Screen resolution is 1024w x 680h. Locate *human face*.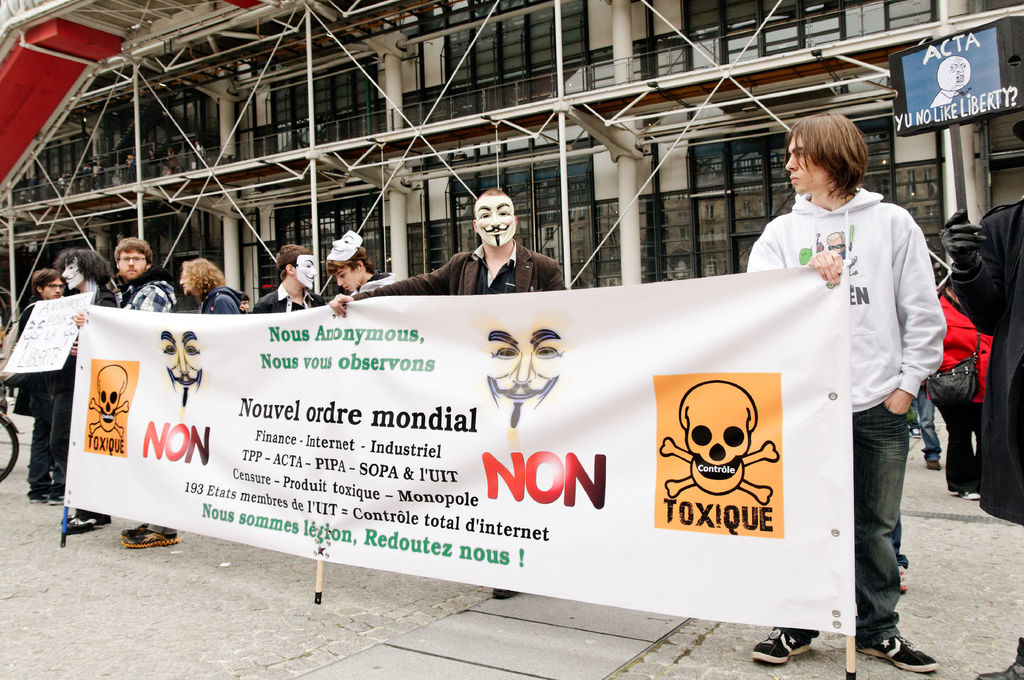
crop(788, 133, 838, 200).
